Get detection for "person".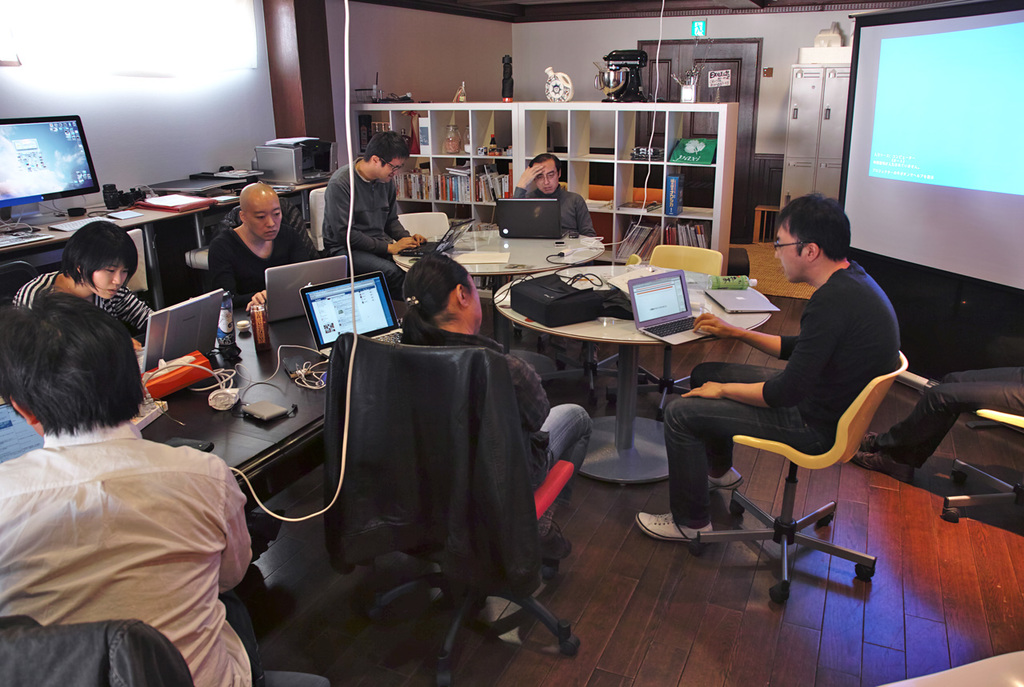
Detection: bbox=[0, 302, 259, 686].
